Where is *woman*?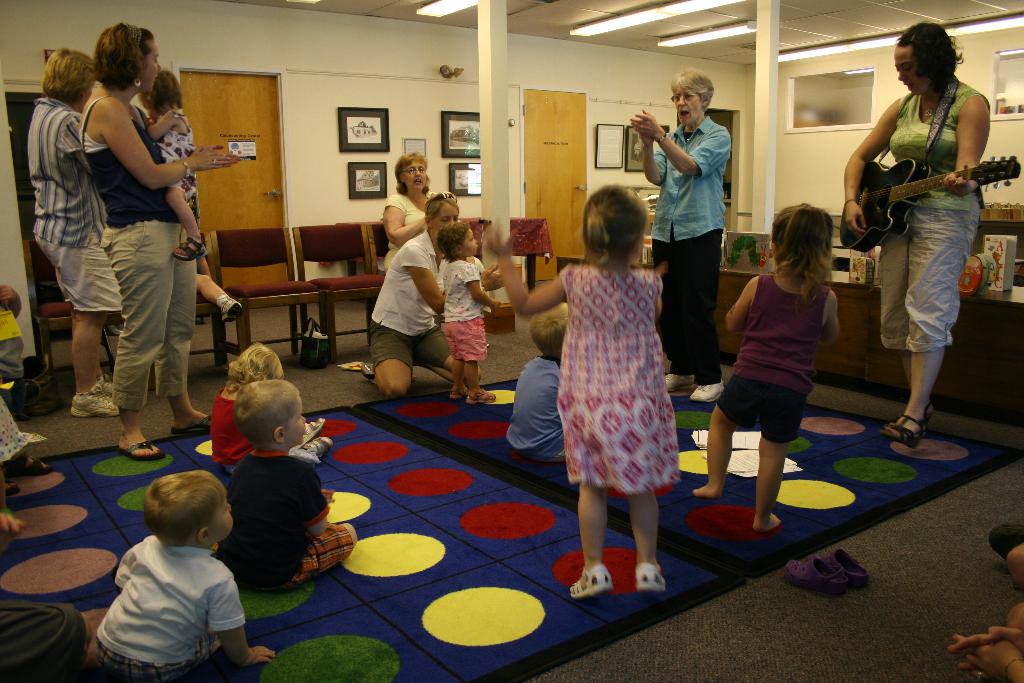
(383,151,461,271).
